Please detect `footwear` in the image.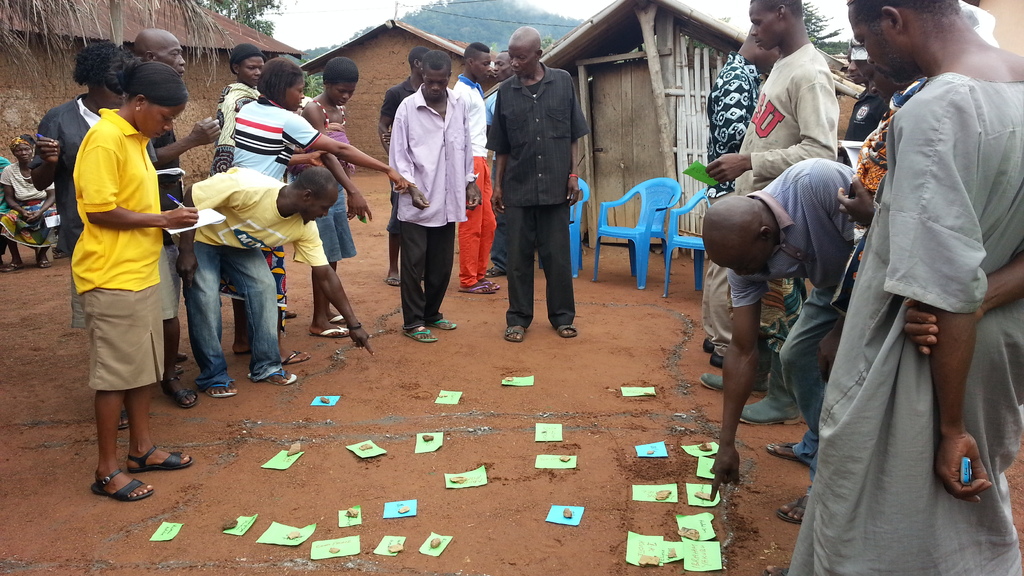
(x1=5, y1=264, x2=20, y2=272).
